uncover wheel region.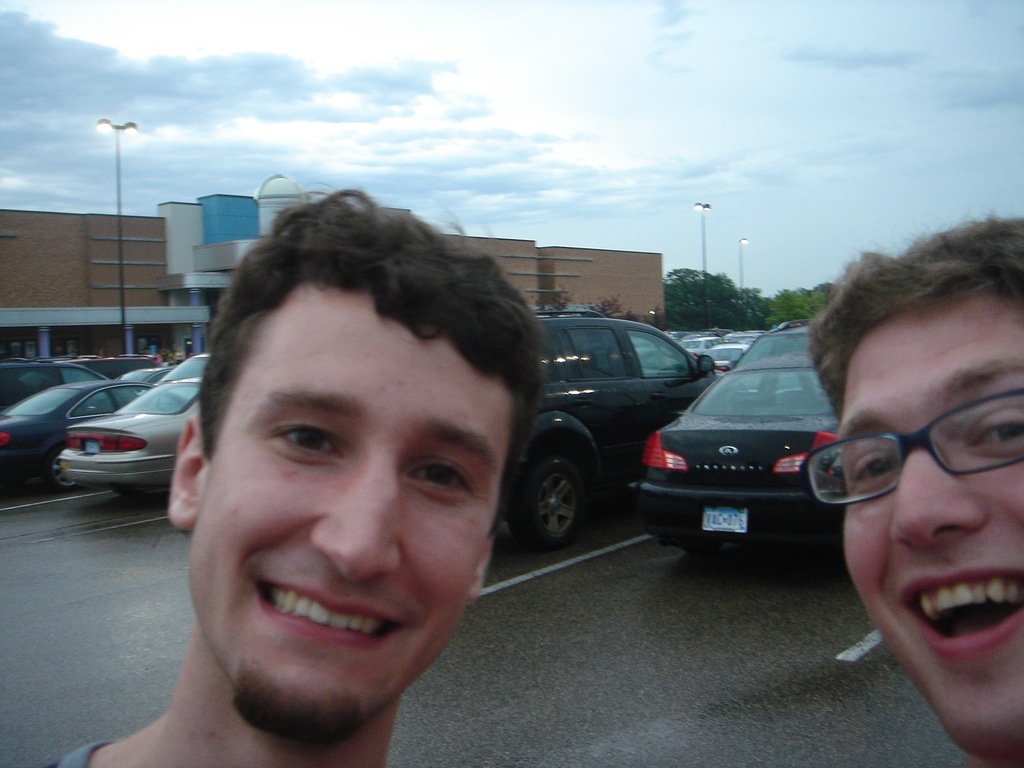
Uncovered: 519 441 593 567.
